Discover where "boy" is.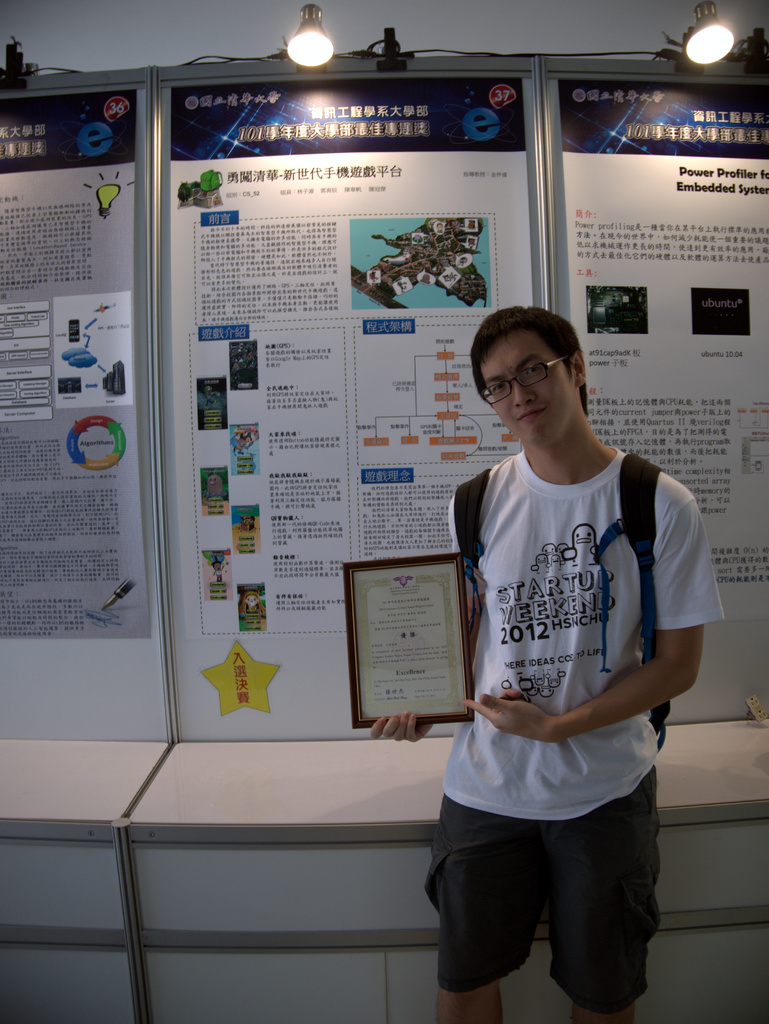
Discovered at <bbox>368, 312, 725, 1023</bbox>.
